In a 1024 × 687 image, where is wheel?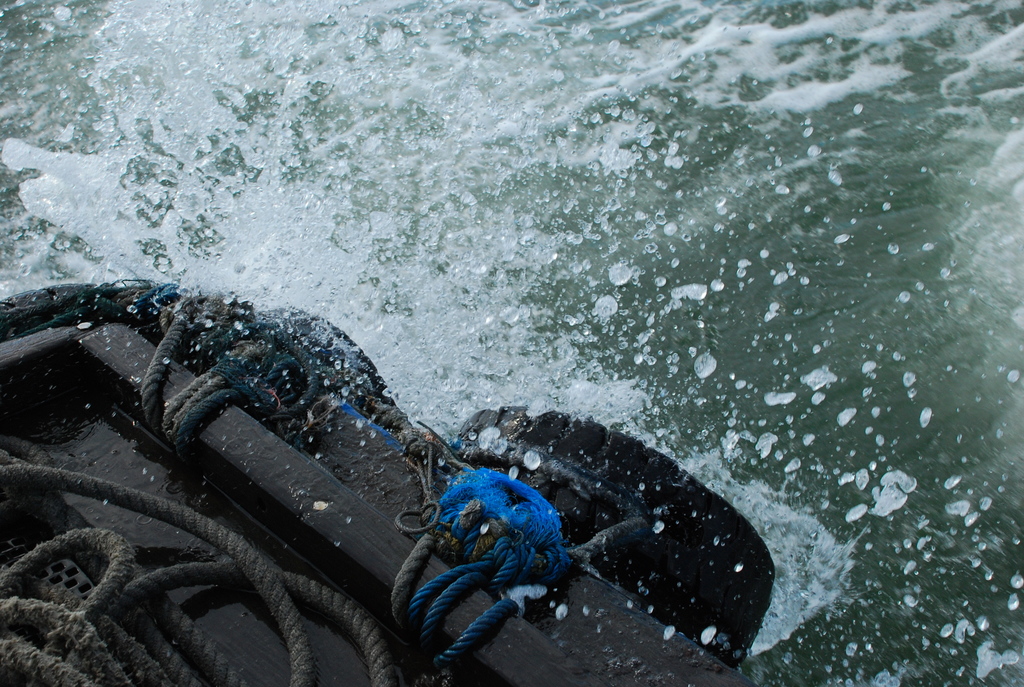
locate(451, 400, 783, 667).
